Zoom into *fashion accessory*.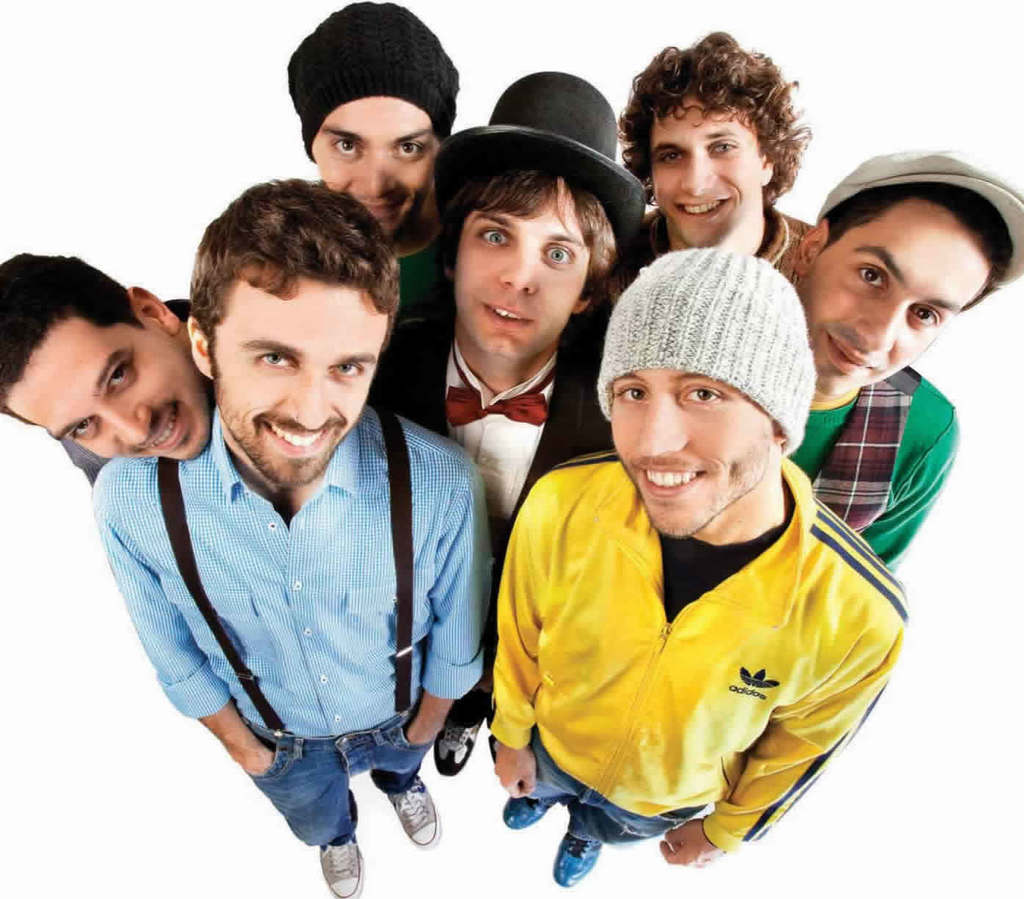
Zoom target: 597/247/818/460.
